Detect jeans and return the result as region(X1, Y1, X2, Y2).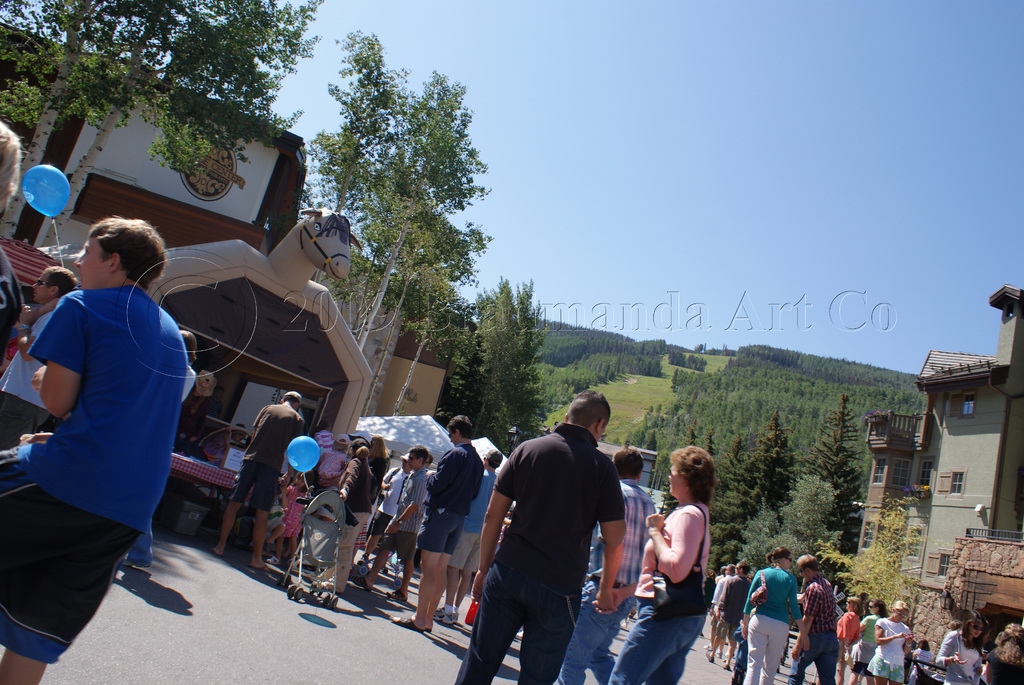
region(787, 629, 834, 684).
